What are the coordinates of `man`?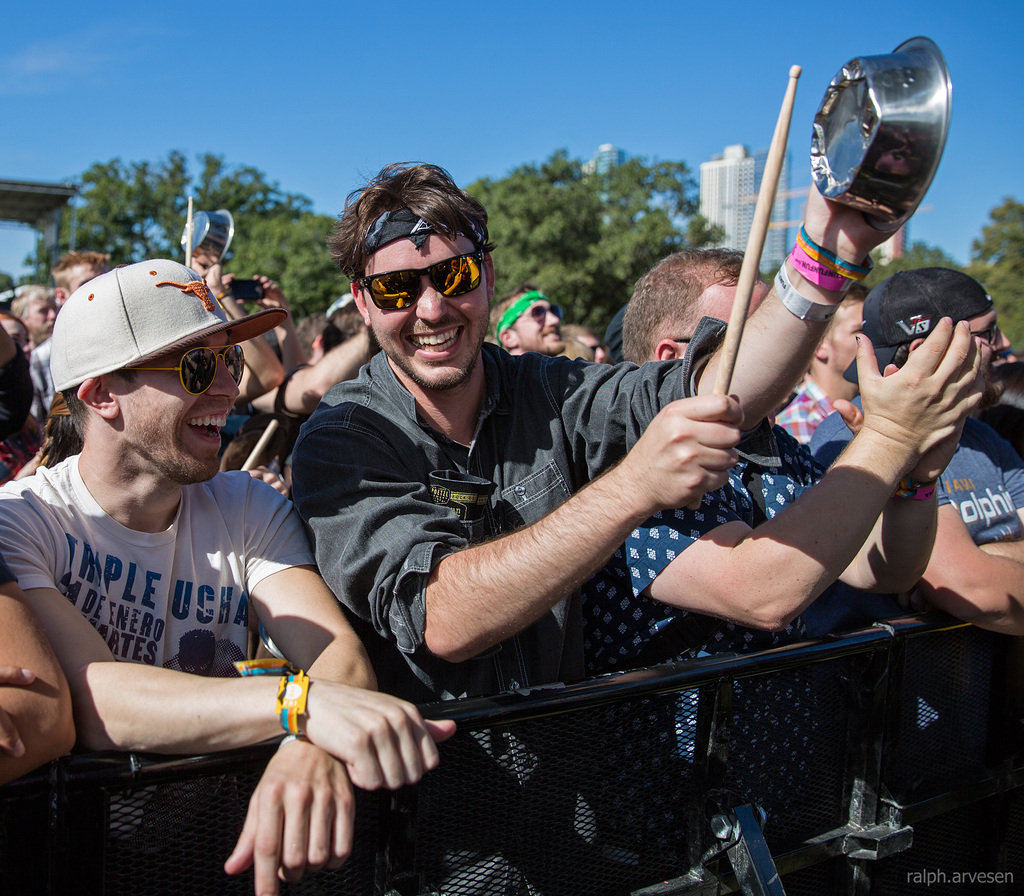
{"left": 0, "top": 310, "right": 42, "bottom": 509}.
